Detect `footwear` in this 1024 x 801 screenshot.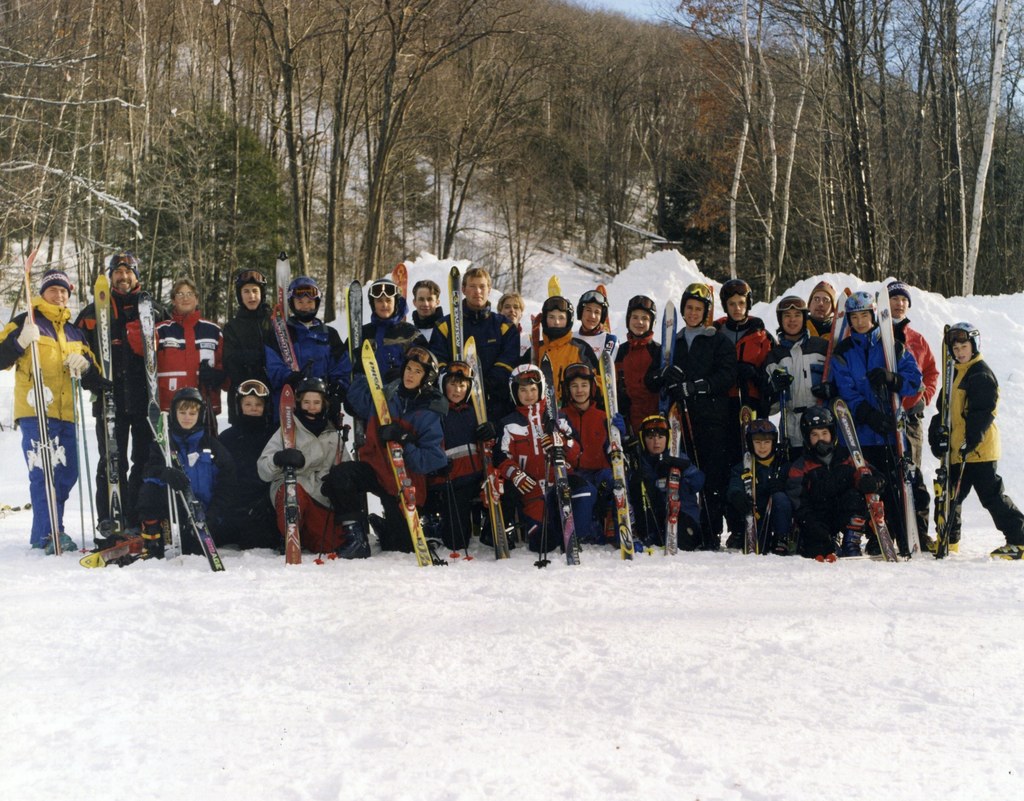
Detection: x1=337, y1=520, x2=373, y2=559.
